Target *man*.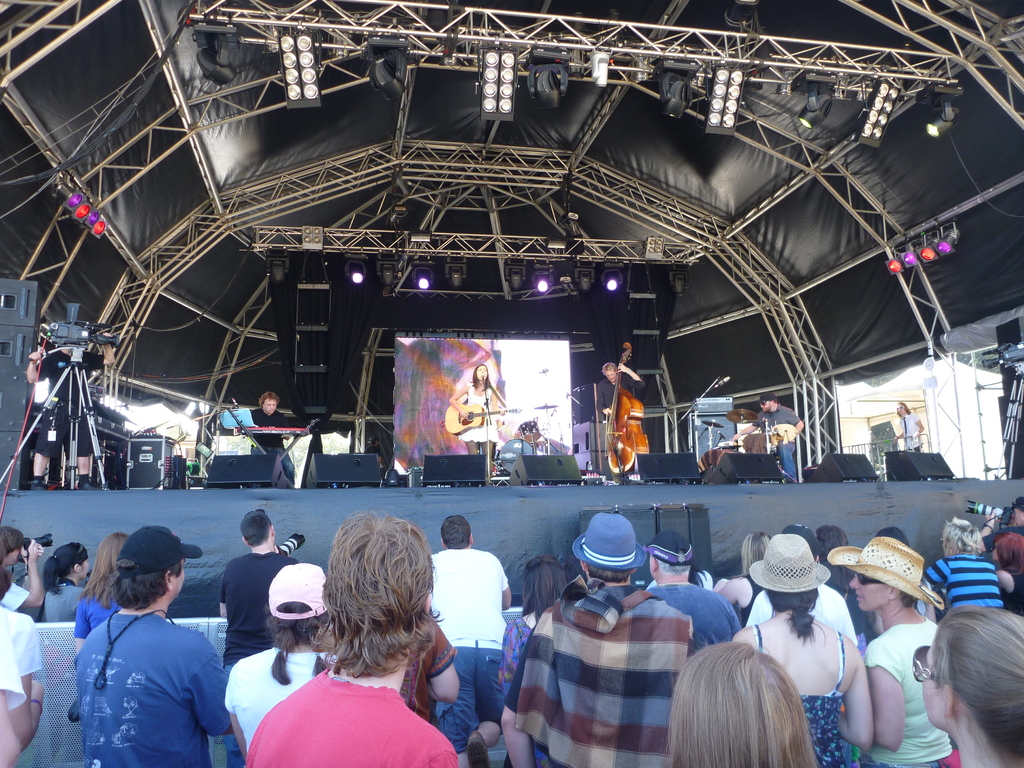
Target region: 424:508:524:767.
